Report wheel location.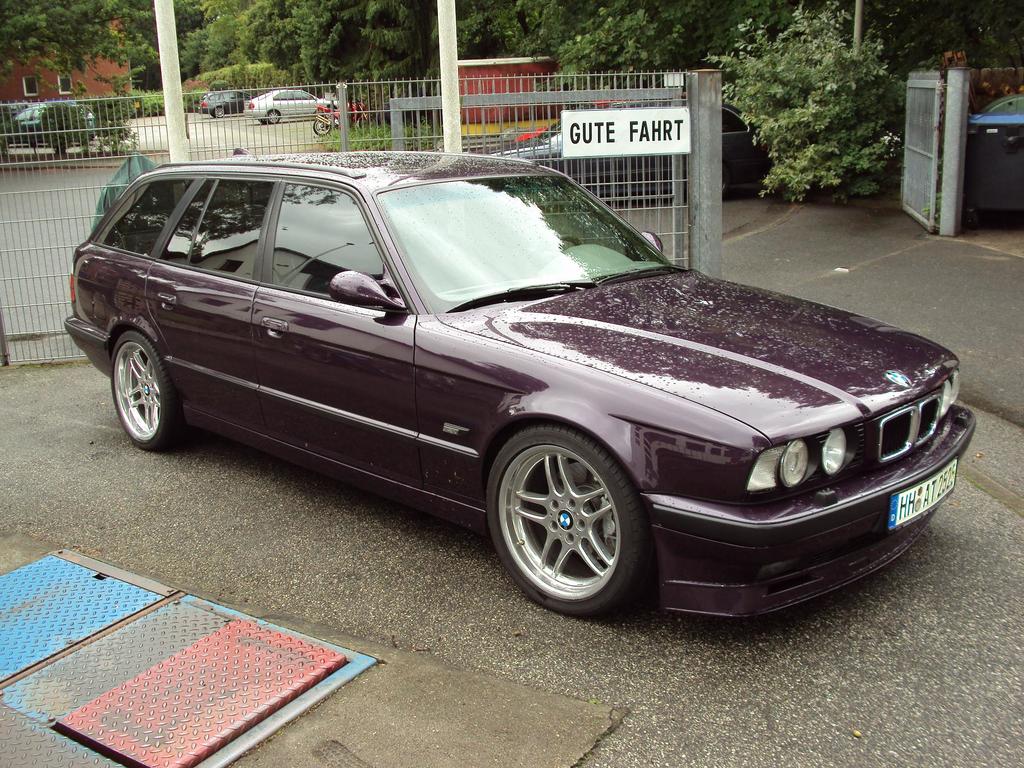
Report: <box>112,329,188,452</box>.
